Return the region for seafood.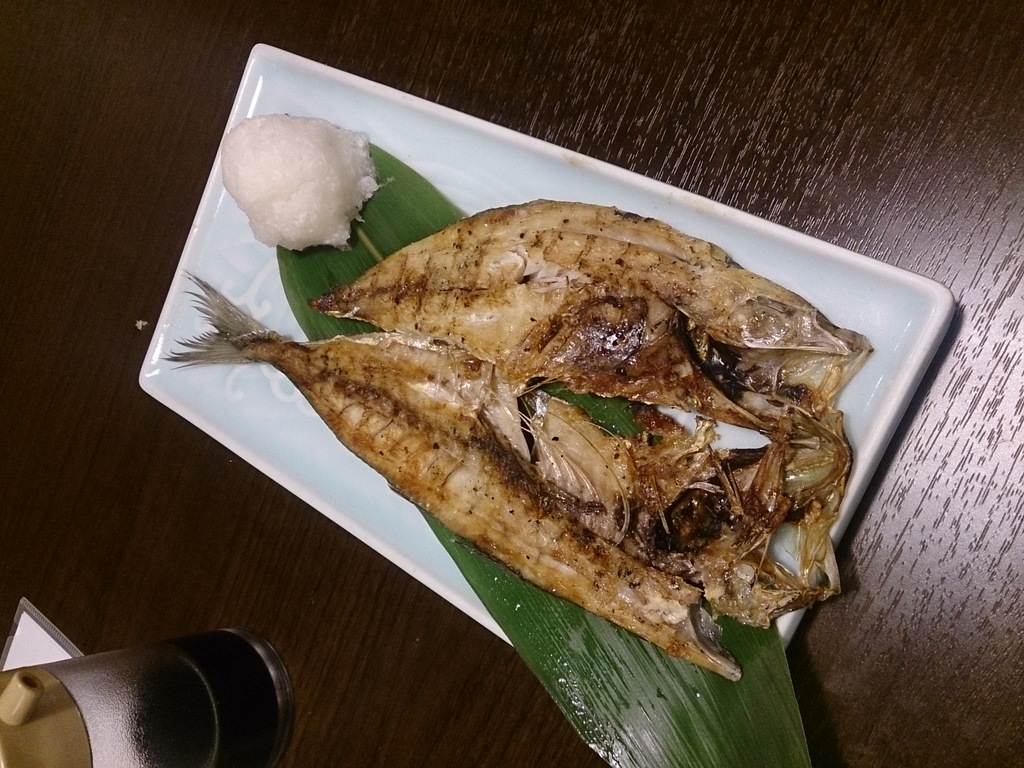
<region>152, 193, 877, 691</region>.
